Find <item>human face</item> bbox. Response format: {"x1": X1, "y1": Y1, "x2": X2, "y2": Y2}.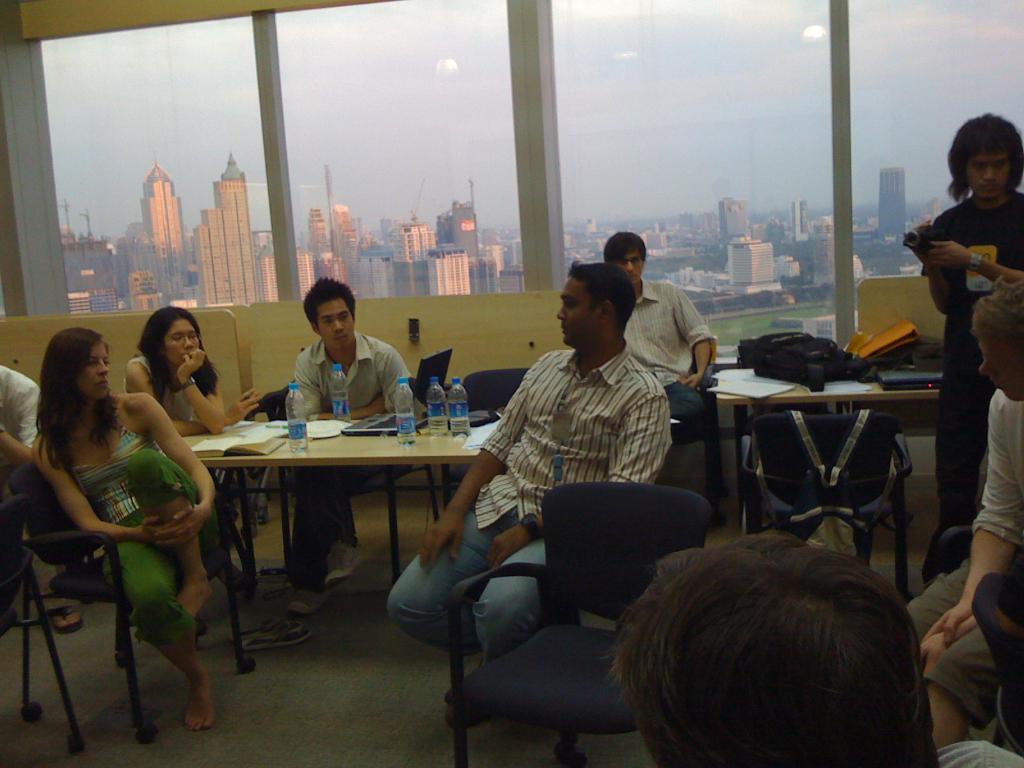
{"x1": 559, "y1": 282, "x2": 596, "y2": 344}.
